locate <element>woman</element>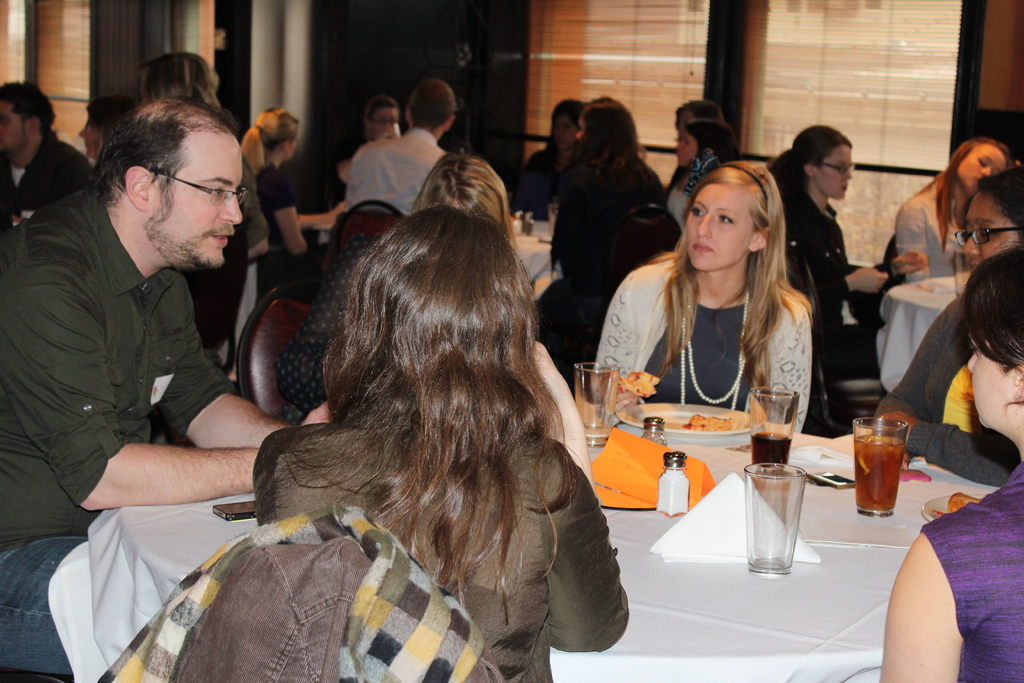
<box>339,97,401,181</box>
